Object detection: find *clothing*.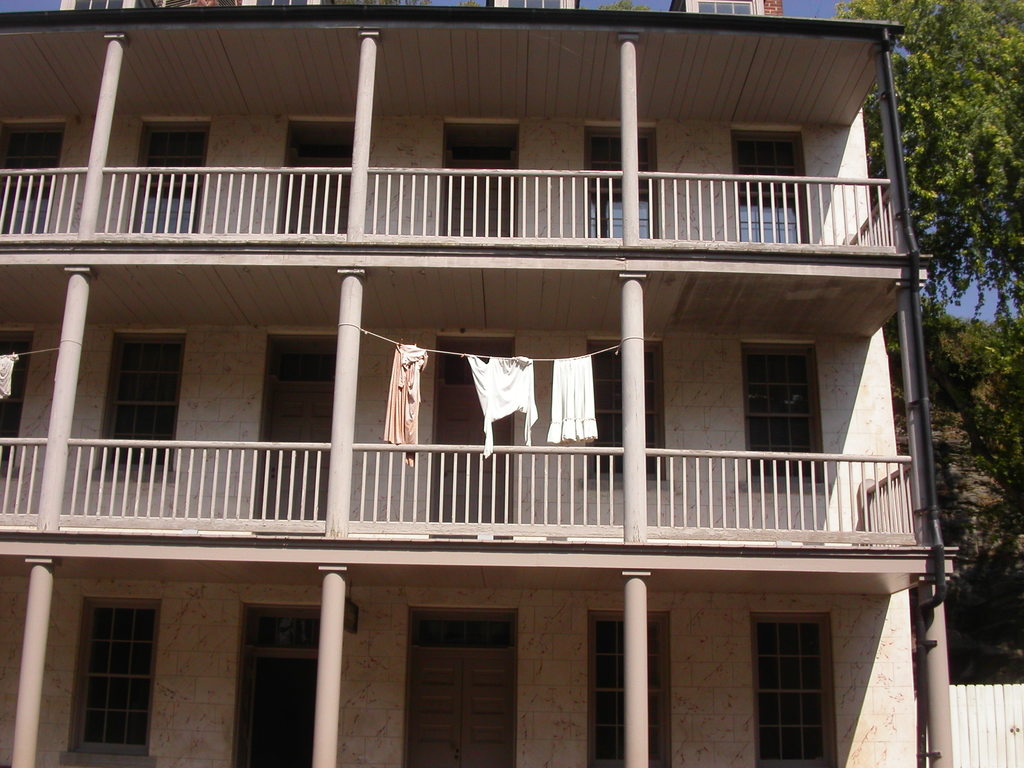
box(547, 353, 597, 444).
